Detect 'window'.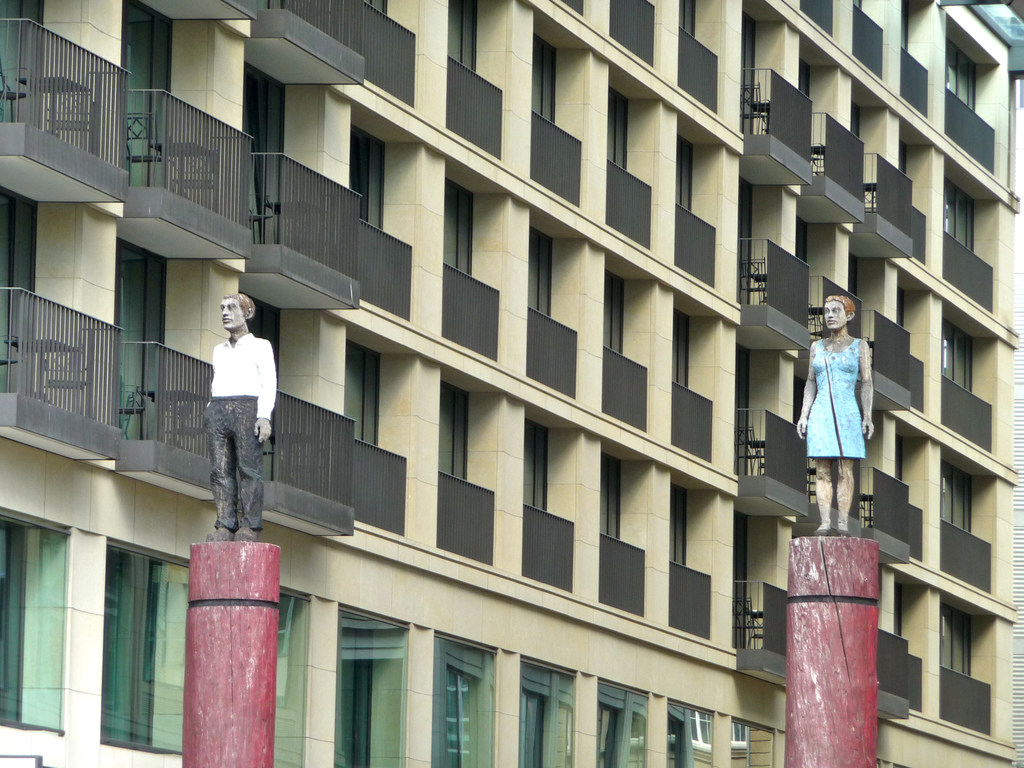
Detected at [900, 0, 910, 49].
